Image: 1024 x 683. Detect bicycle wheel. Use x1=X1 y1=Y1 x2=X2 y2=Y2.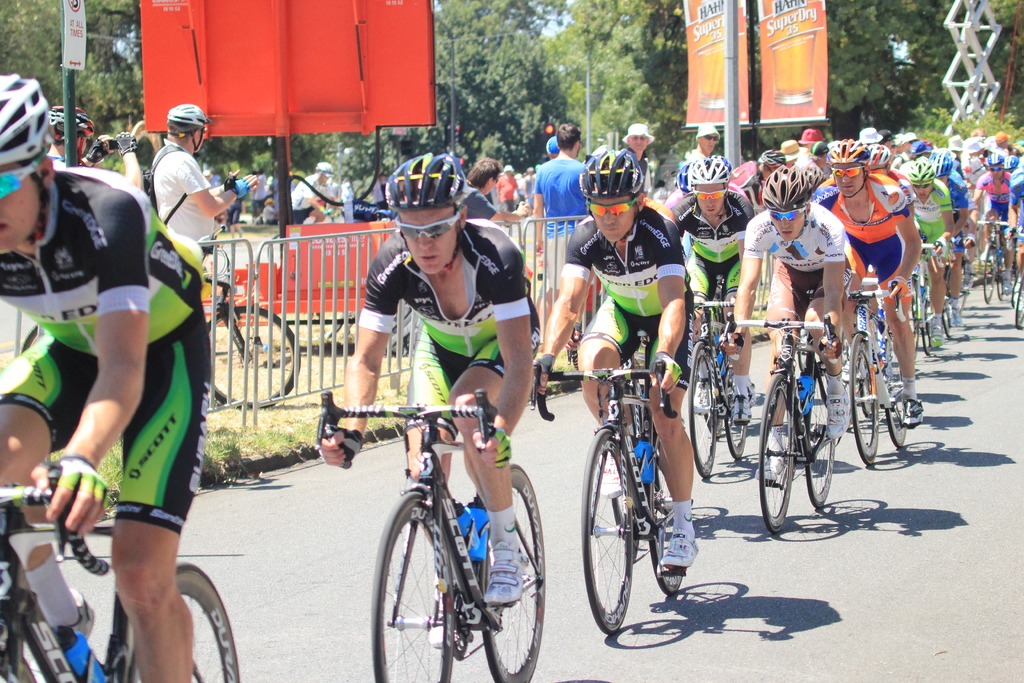
x1=922 y1=302 x2=934 y2=358.
